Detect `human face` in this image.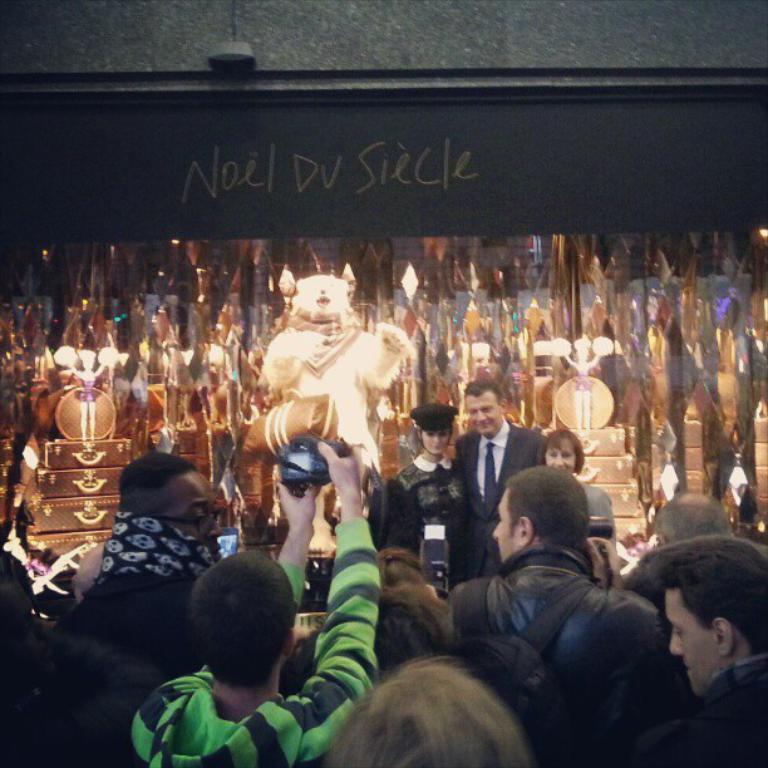
Detection: 172 468 216 560.
